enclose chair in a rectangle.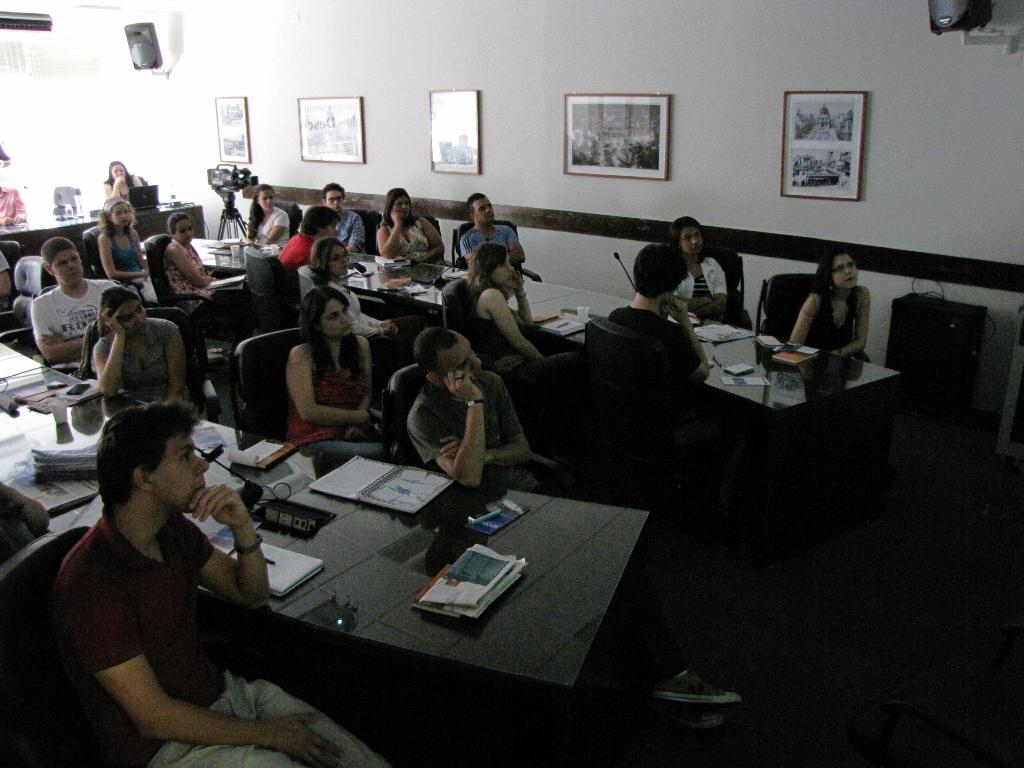
<region>703, 242, 756, 333</region>.
